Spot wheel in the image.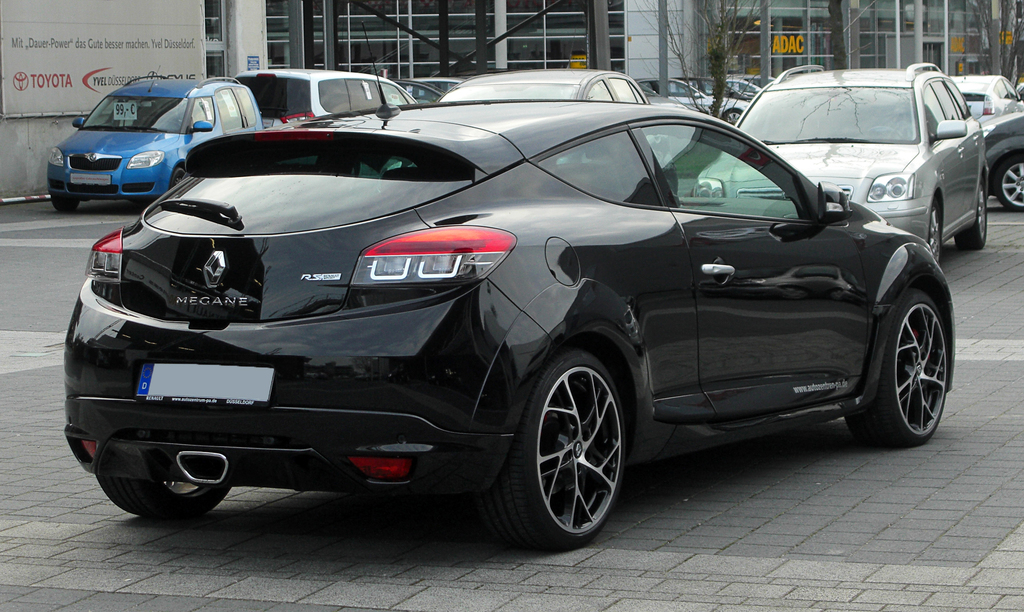
wheel found at 98 477 227 524.
